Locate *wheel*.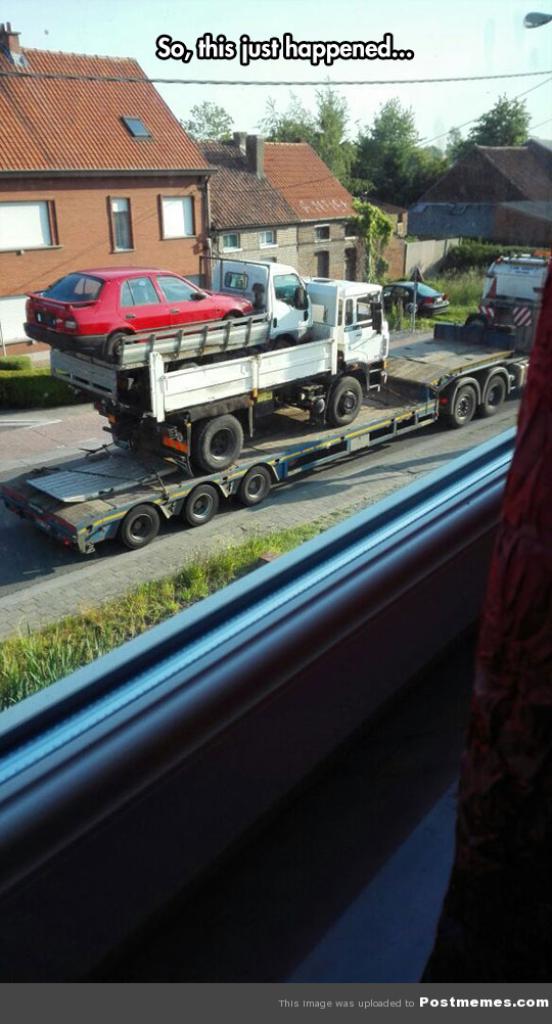
Bounding box: region(122, 507, 158, 548).
